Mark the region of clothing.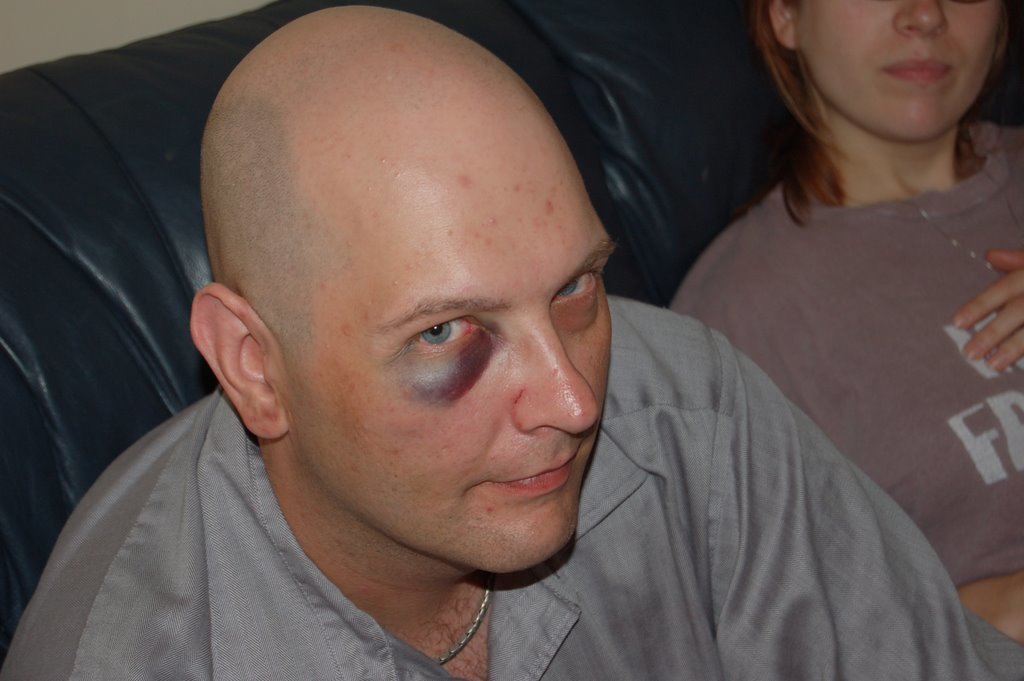
Region: l=658, t=92, r=1009, b=625.
